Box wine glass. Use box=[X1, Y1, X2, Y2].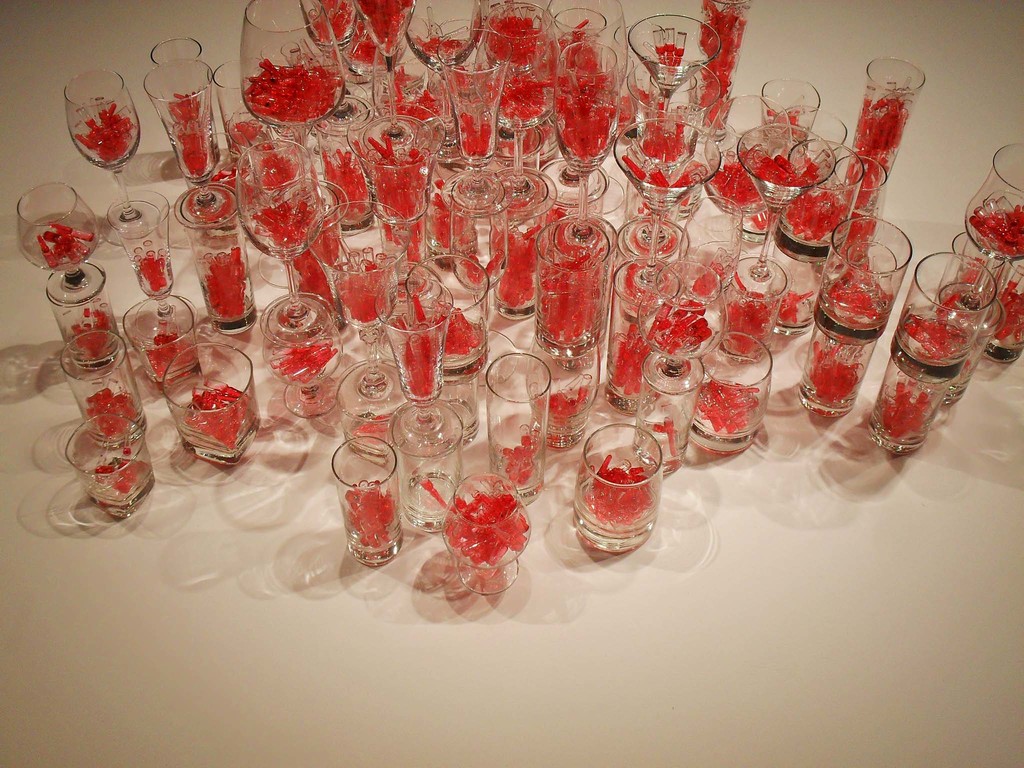
box=[445, 477, 531, 589].
